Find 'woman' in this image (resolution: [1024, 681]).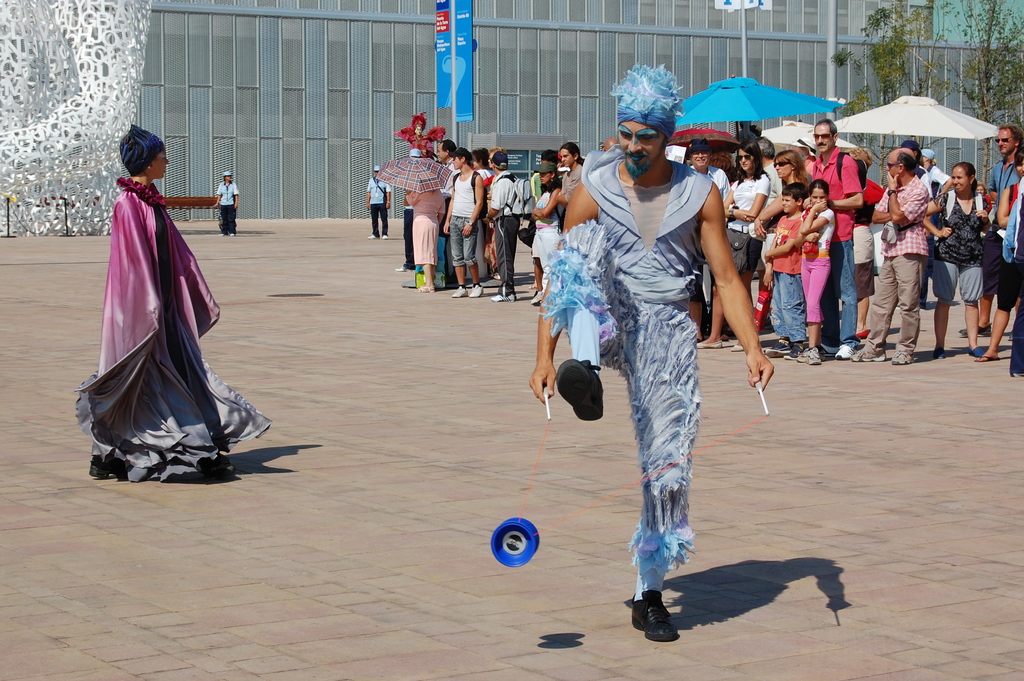
736 151 808 346.
